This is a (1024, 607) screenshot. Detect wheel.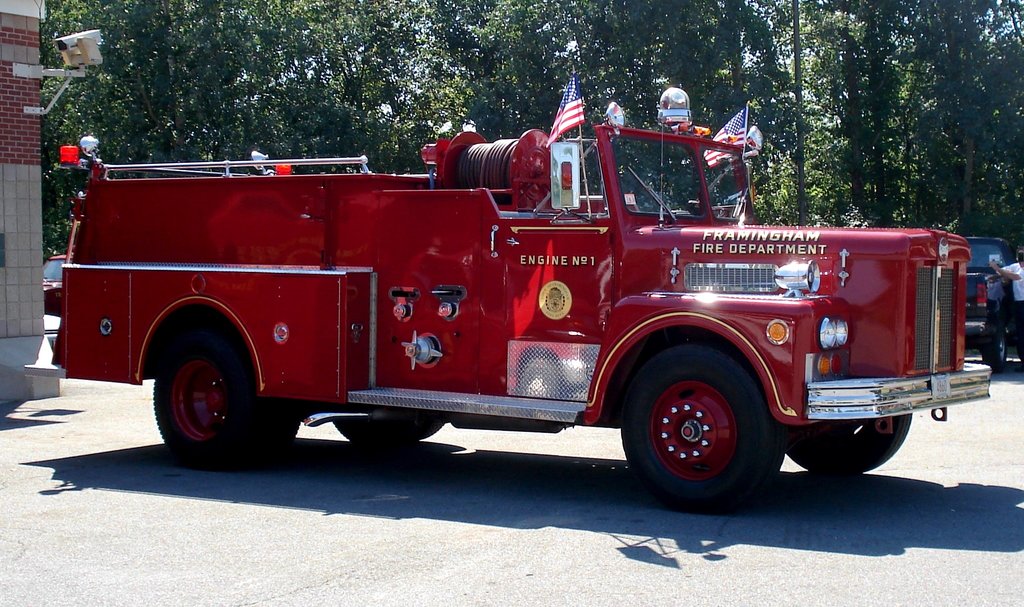
x1=981, y1=323, x2=1007, y2=370.
